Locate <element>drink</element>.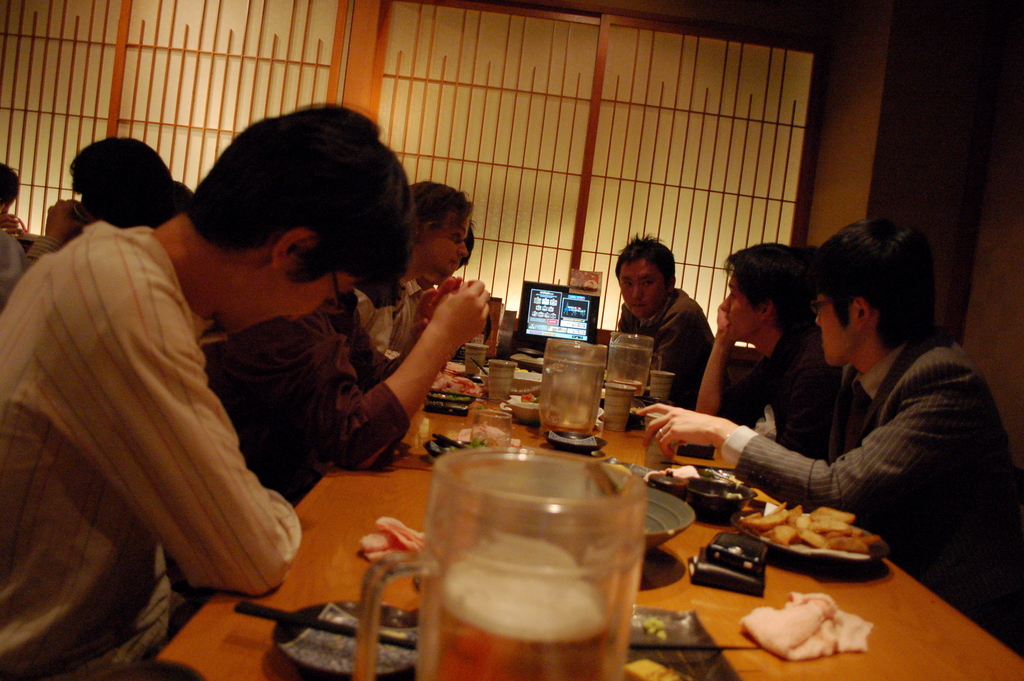
Bounding box: <region>606, 380, 646, 395</region>.
